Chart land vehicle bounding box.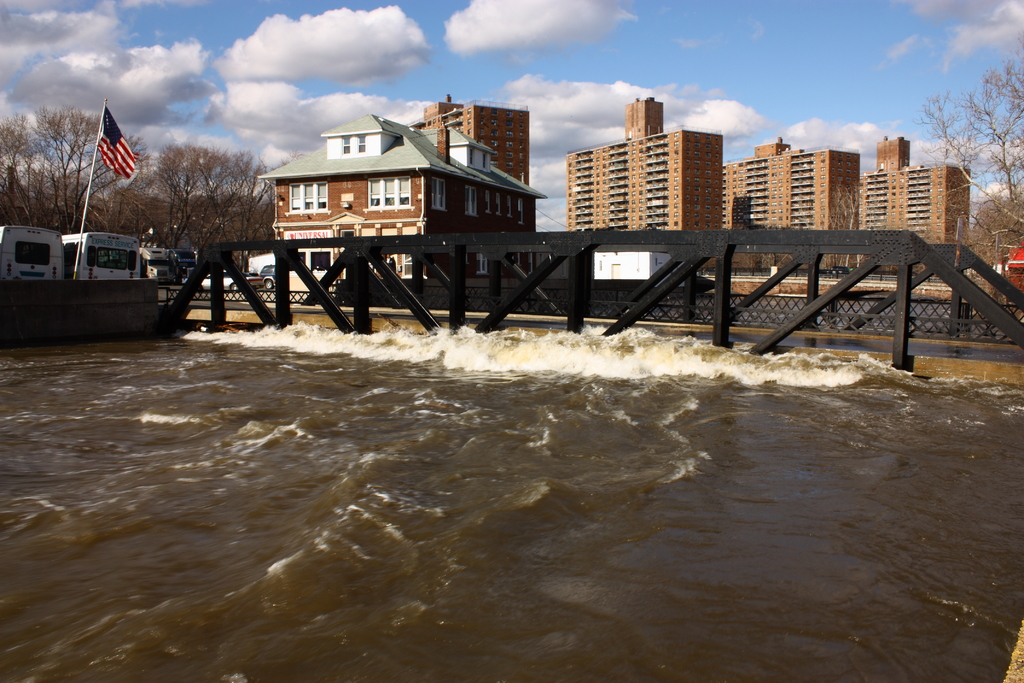
Charted: locate(139, 247, 176, 284).
